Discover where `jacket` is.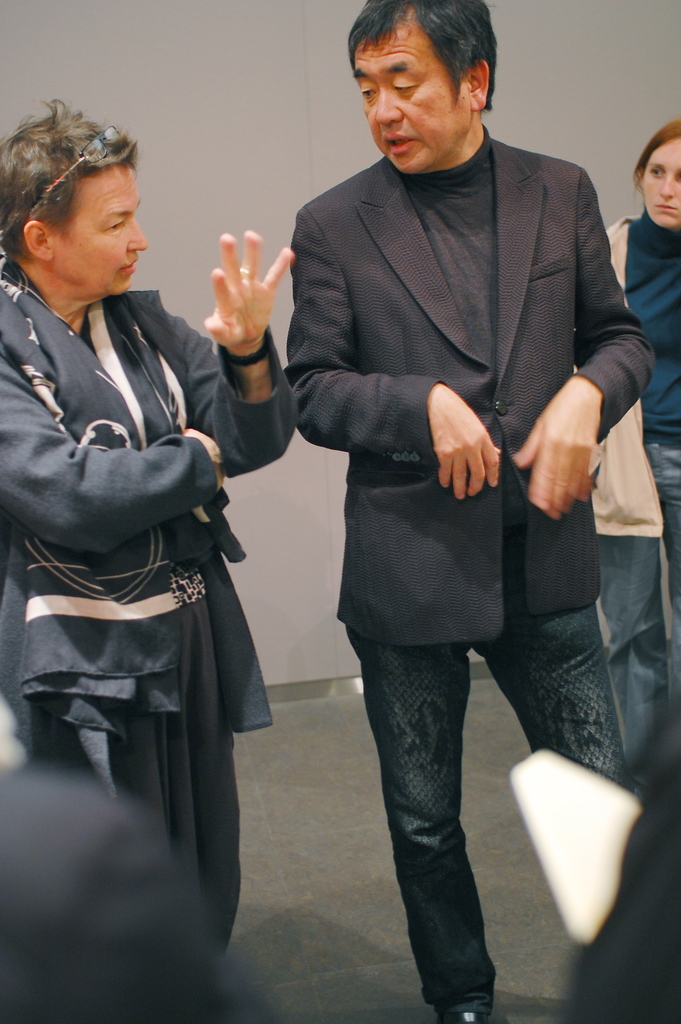
Discovered at [277, 97, 644, 645].
